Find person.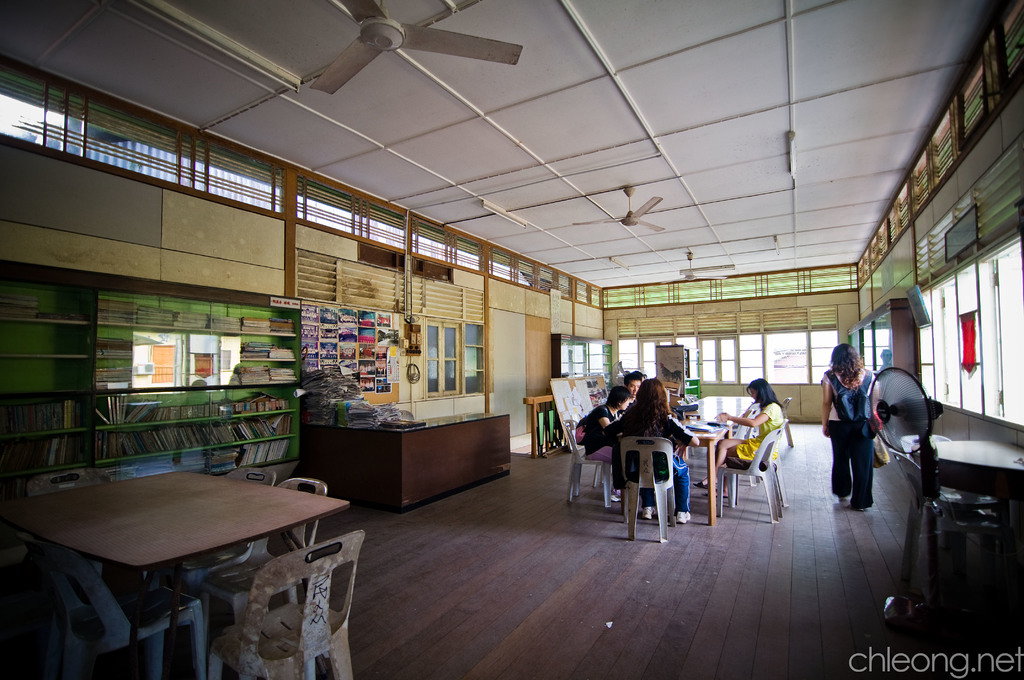
[691,375,781,506].
